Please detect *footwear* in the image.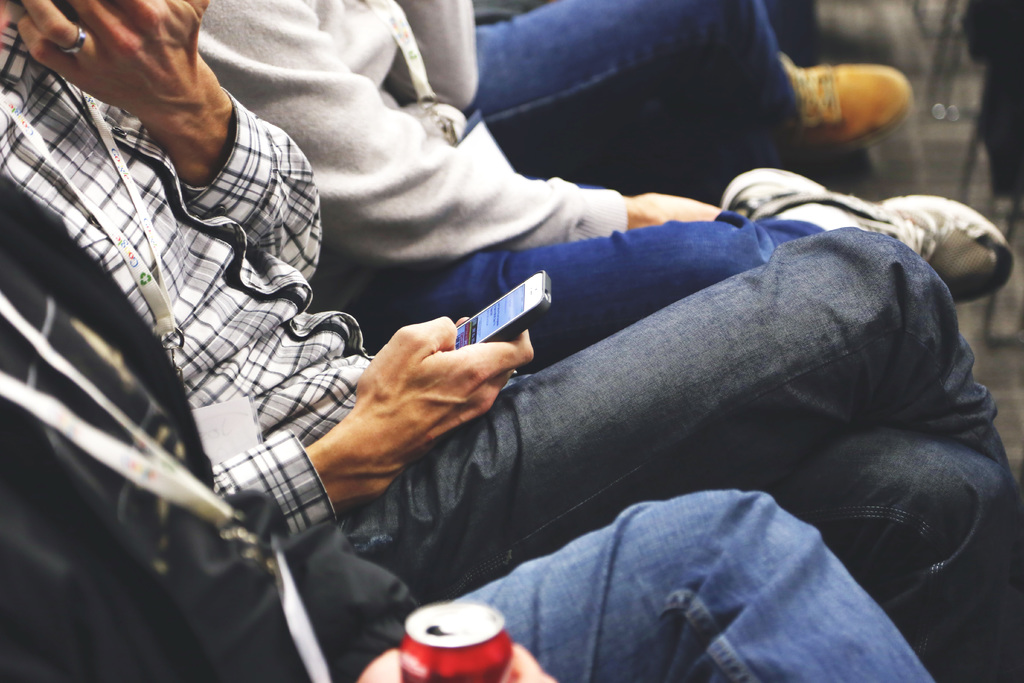
[x1=717, y1=166, x2=1016, y2=308].
